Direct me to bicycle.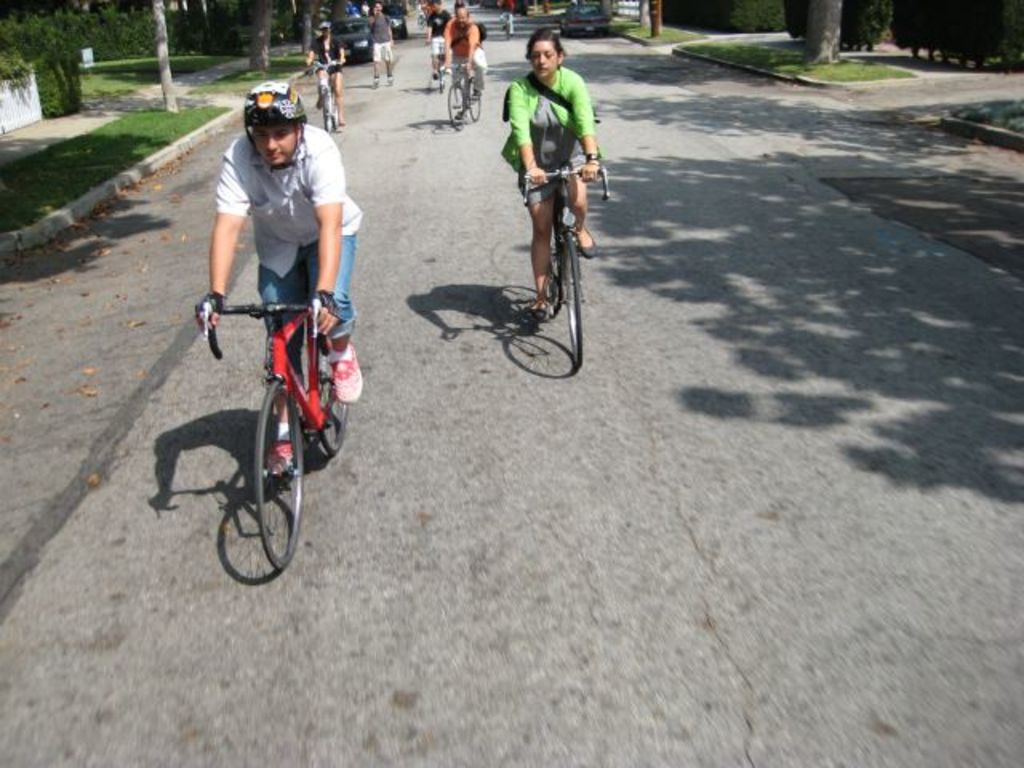
Direction: pyautogui.locateOnScreen(515, 158, 619, 371).
